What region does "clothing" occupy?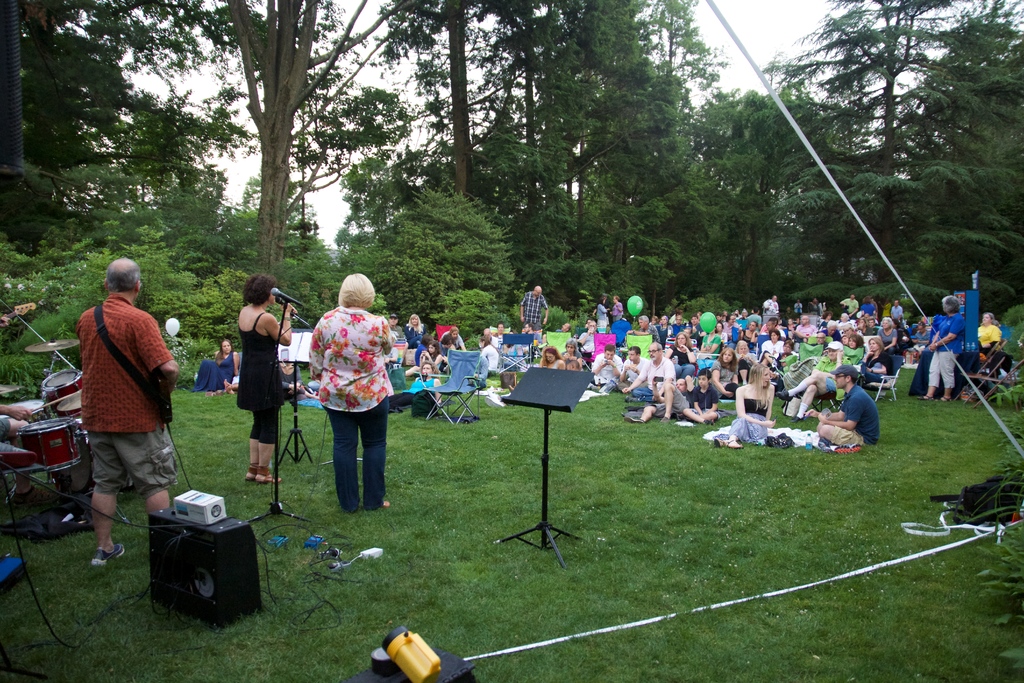
712/364/738/398.
